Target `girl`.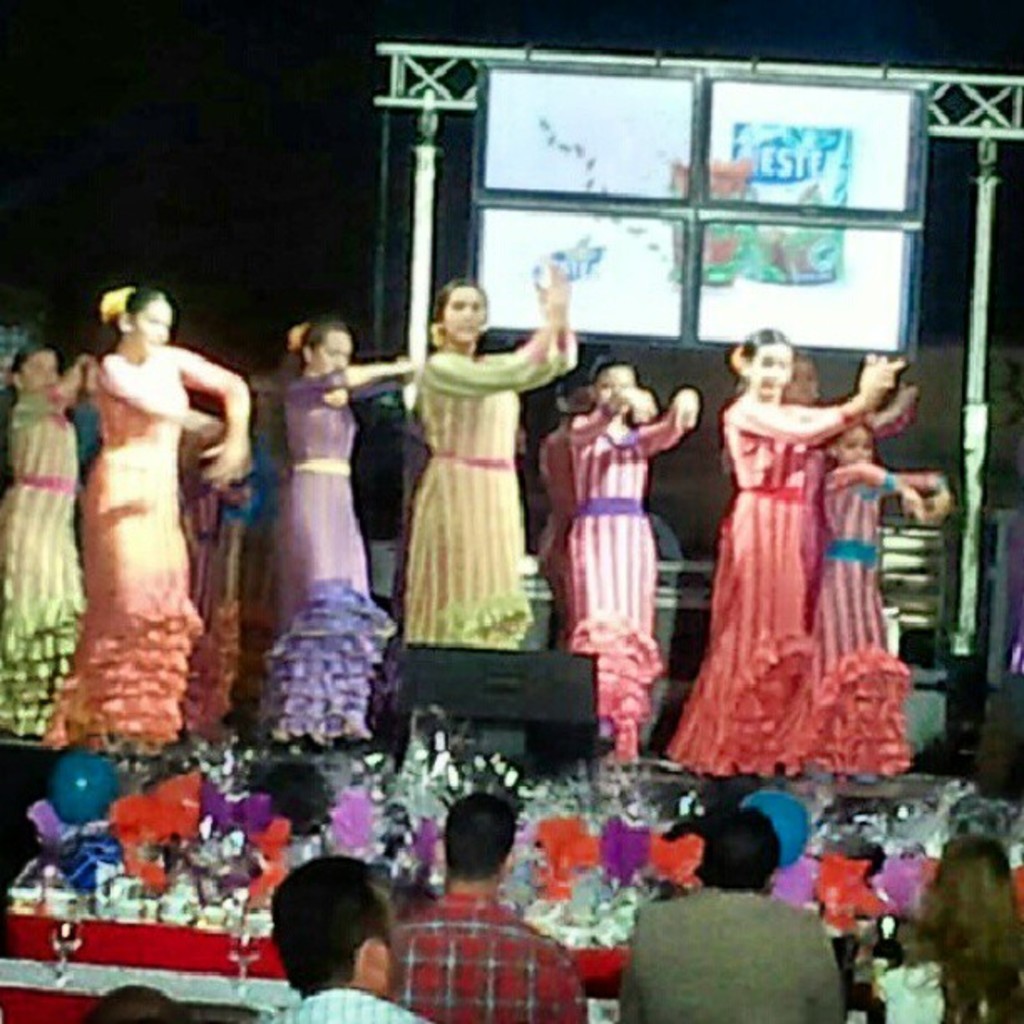
Target region: {"left": 0, "top": 340, "right": 100, "bottom": 736}.
